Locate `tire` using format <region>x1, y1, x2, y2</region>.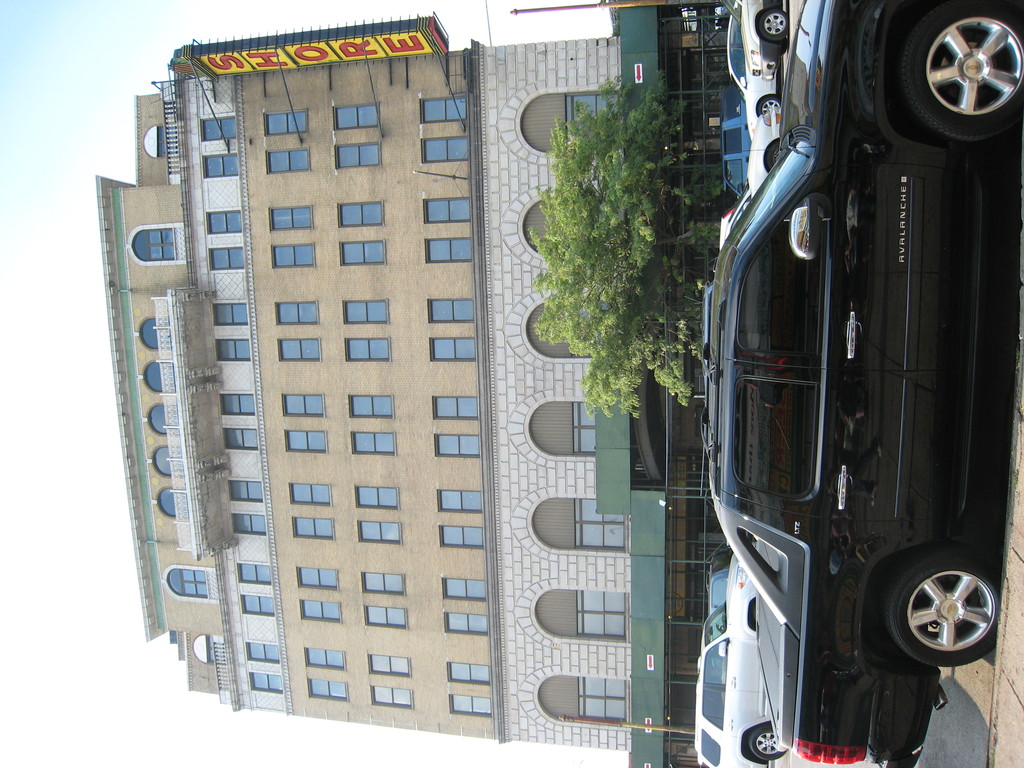
<region>759, 95, 782, 111</region>.
